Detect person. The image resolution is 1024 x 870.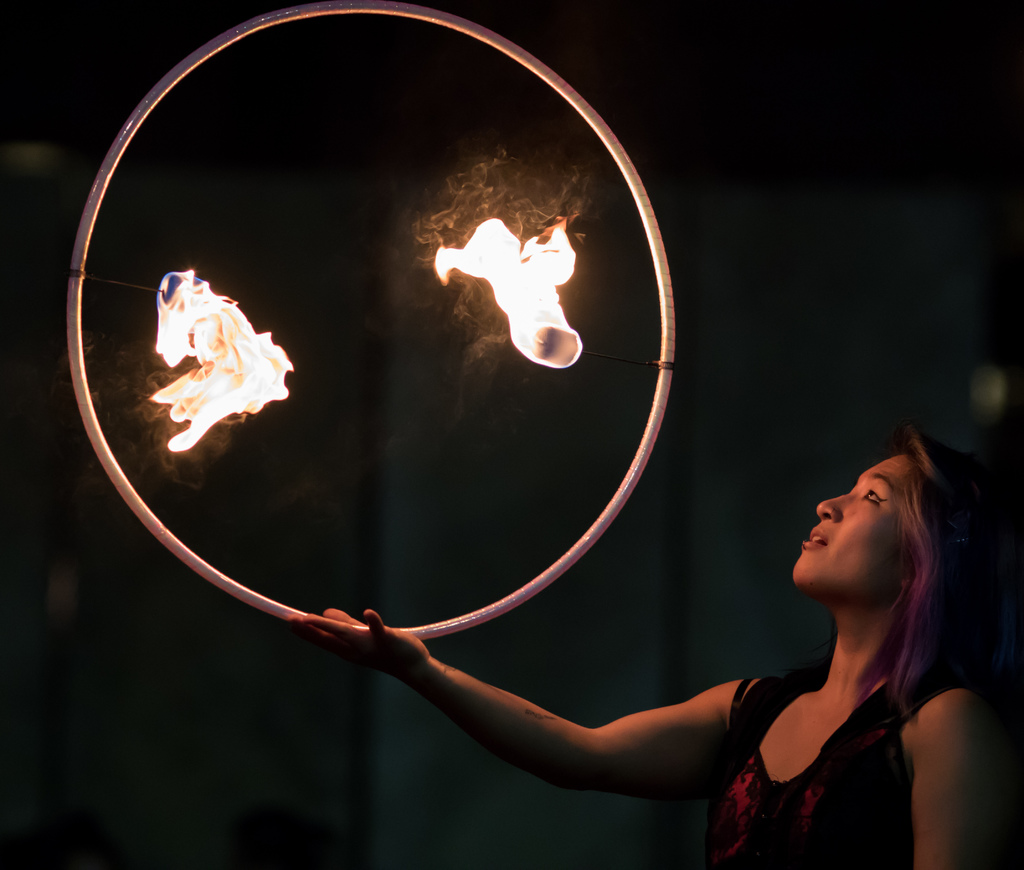
crop(288, 432, 1023, 869).
